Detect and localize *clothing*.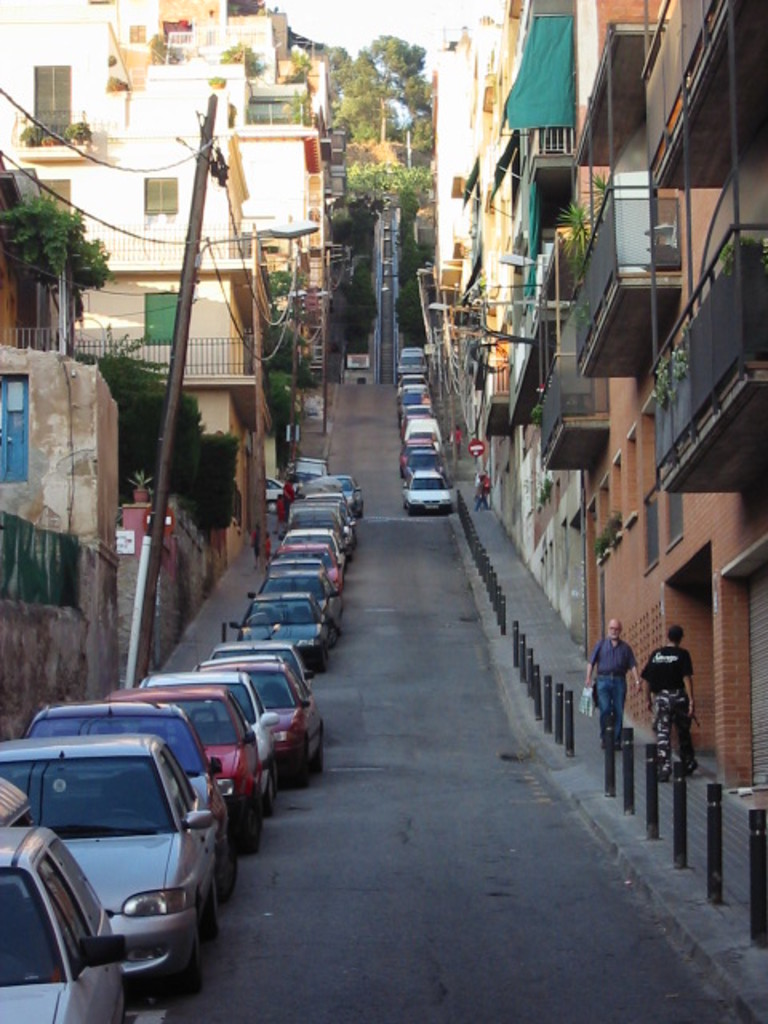
Localized at 584:629:635:677.
